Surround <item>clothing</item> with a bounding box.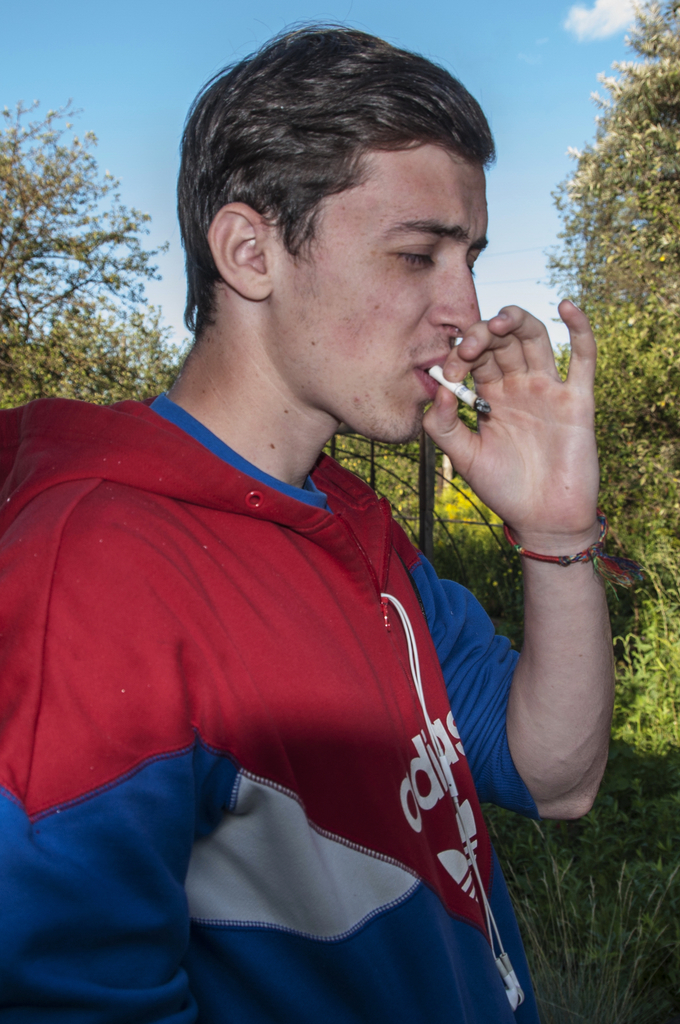
rect(31, 307, 553, 1014).
